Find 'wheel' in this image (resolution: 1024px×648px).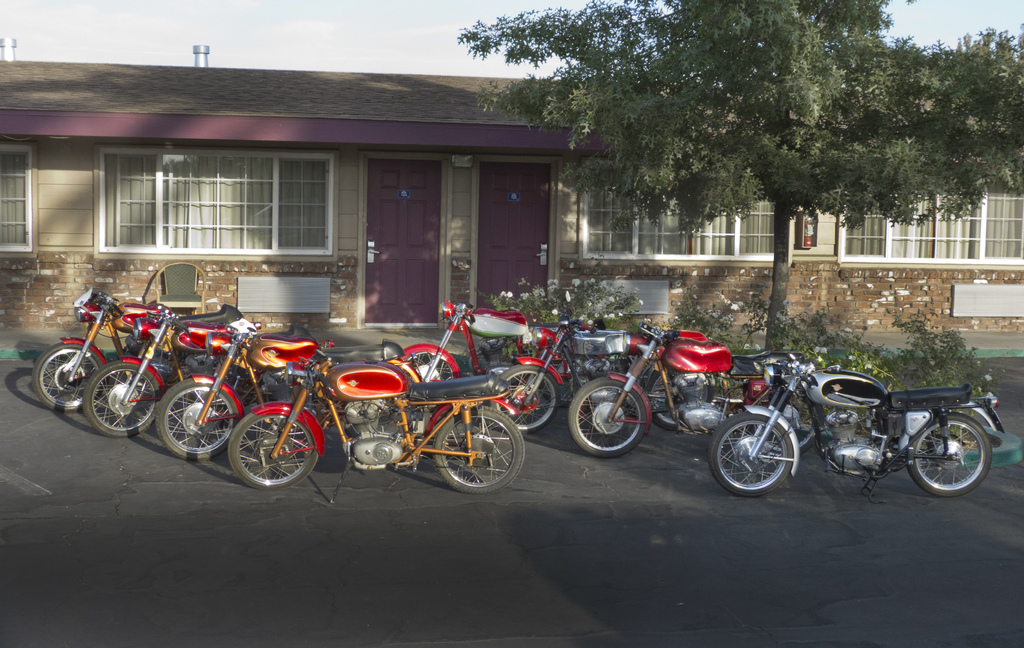
396, 343, 462, 385.
